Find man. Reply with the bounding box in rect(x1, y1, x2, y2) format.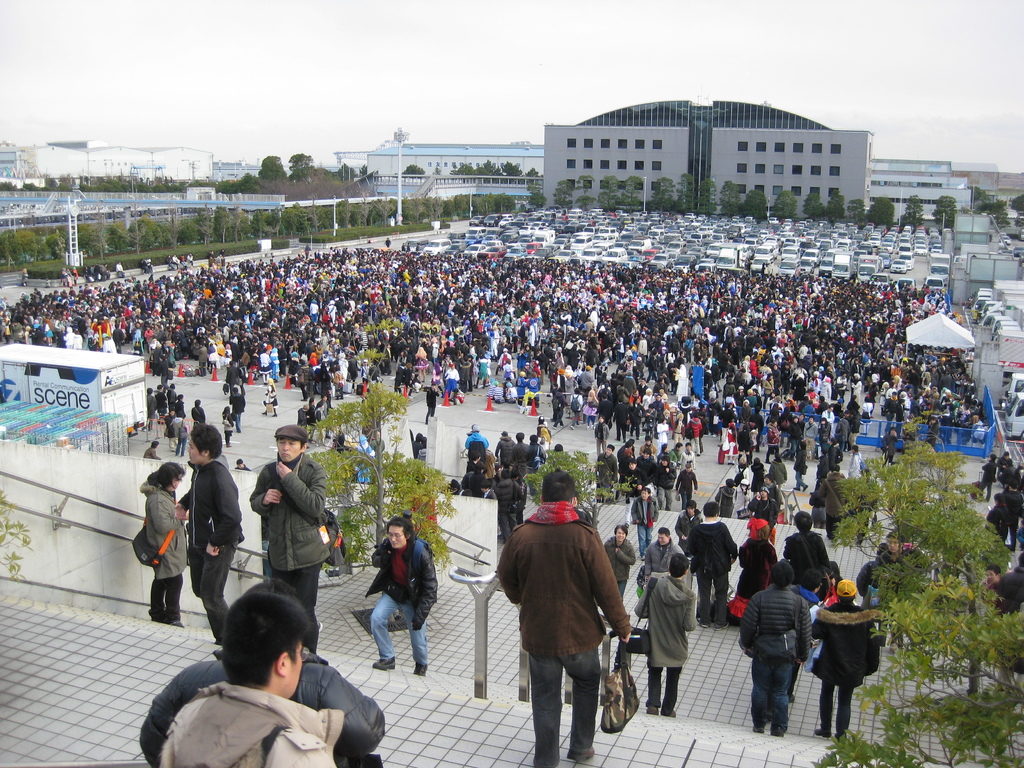
rect(682, 501, 741, 631).
